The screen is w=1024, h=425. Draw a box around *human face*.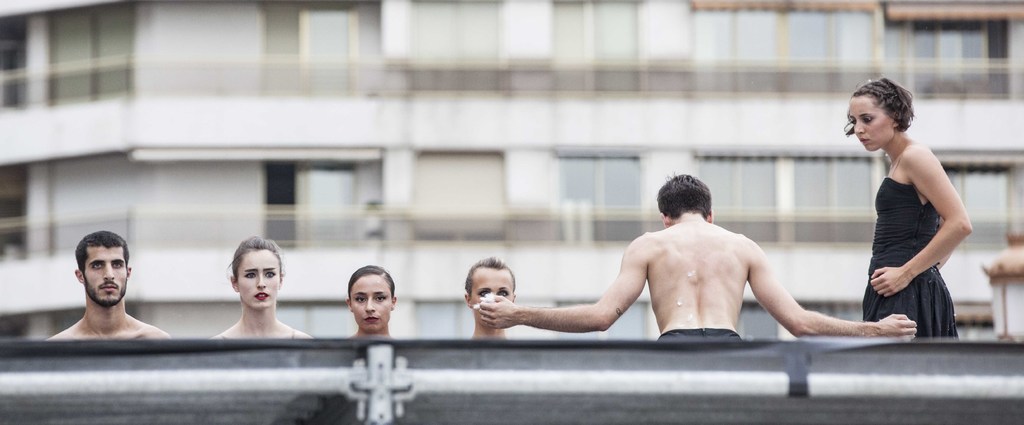
(467, 263, 514, 322).
